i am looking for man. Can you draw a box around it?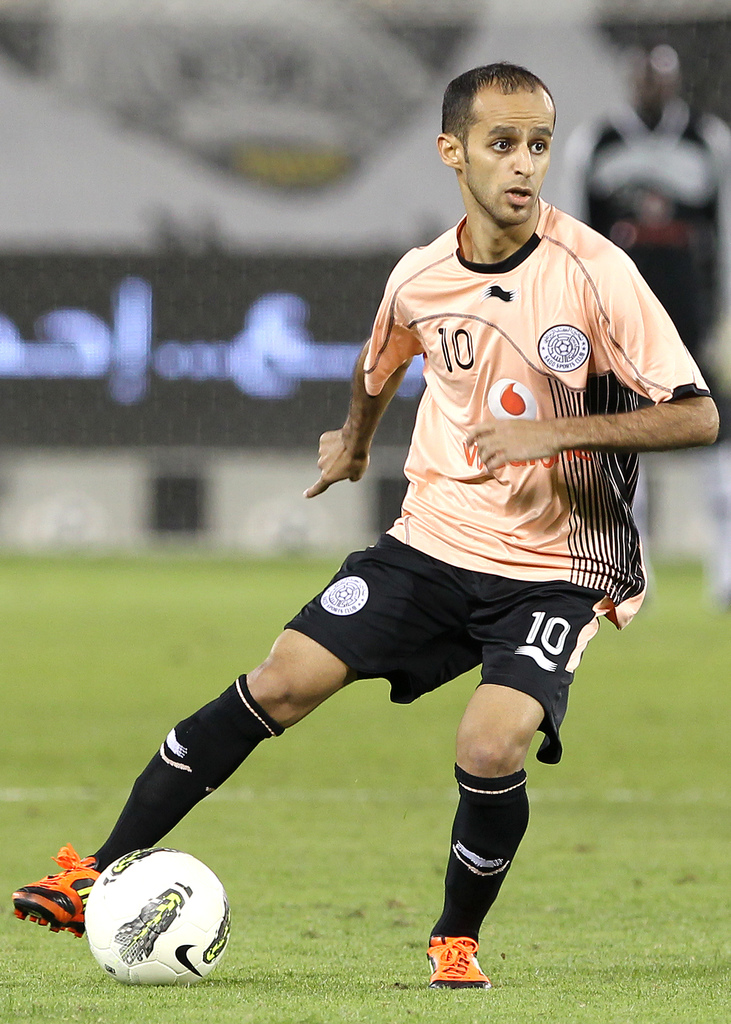
Sure, the bounding box is <box>169,92,688,974</box>.
